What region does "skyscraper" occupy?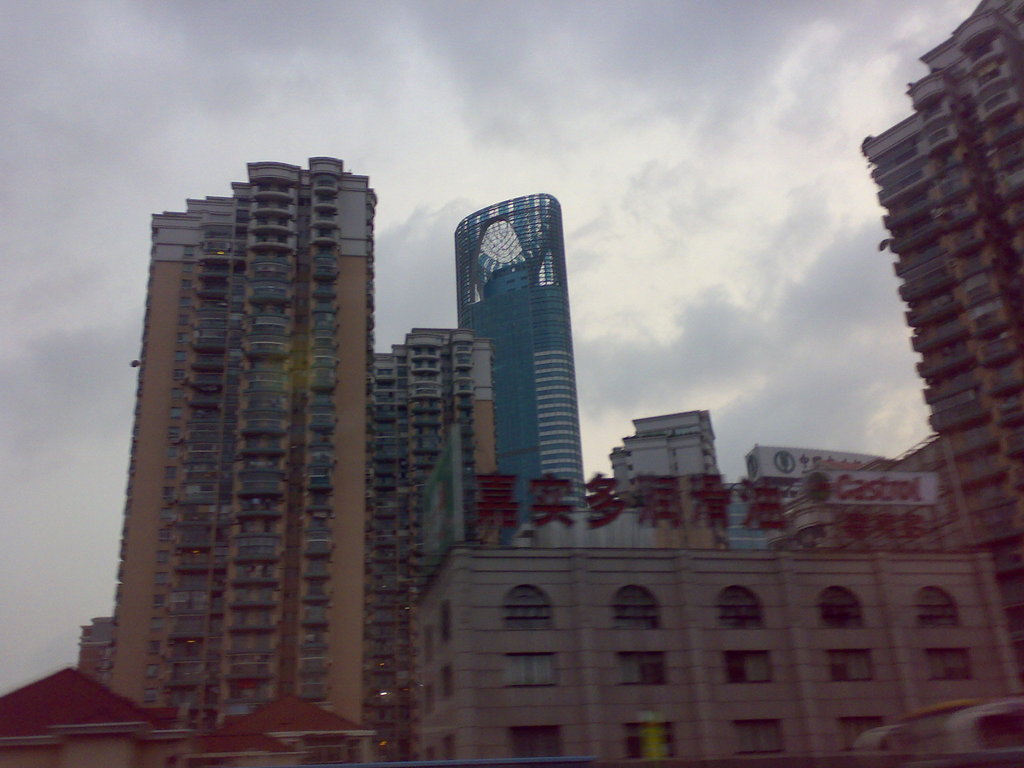
452/191/582/551.
